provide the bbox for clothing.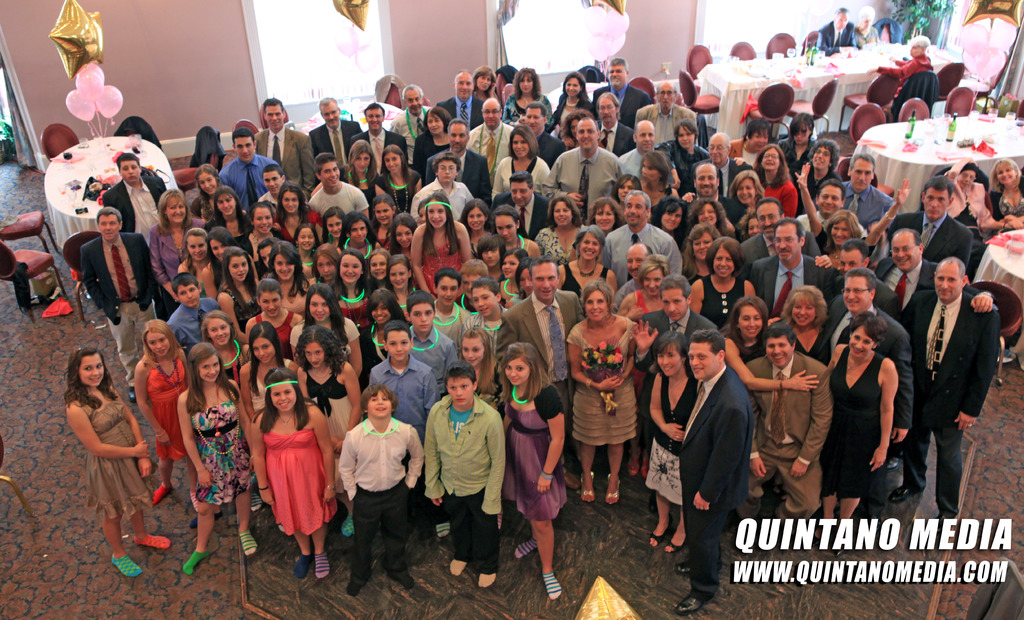
367/361/436/420.
